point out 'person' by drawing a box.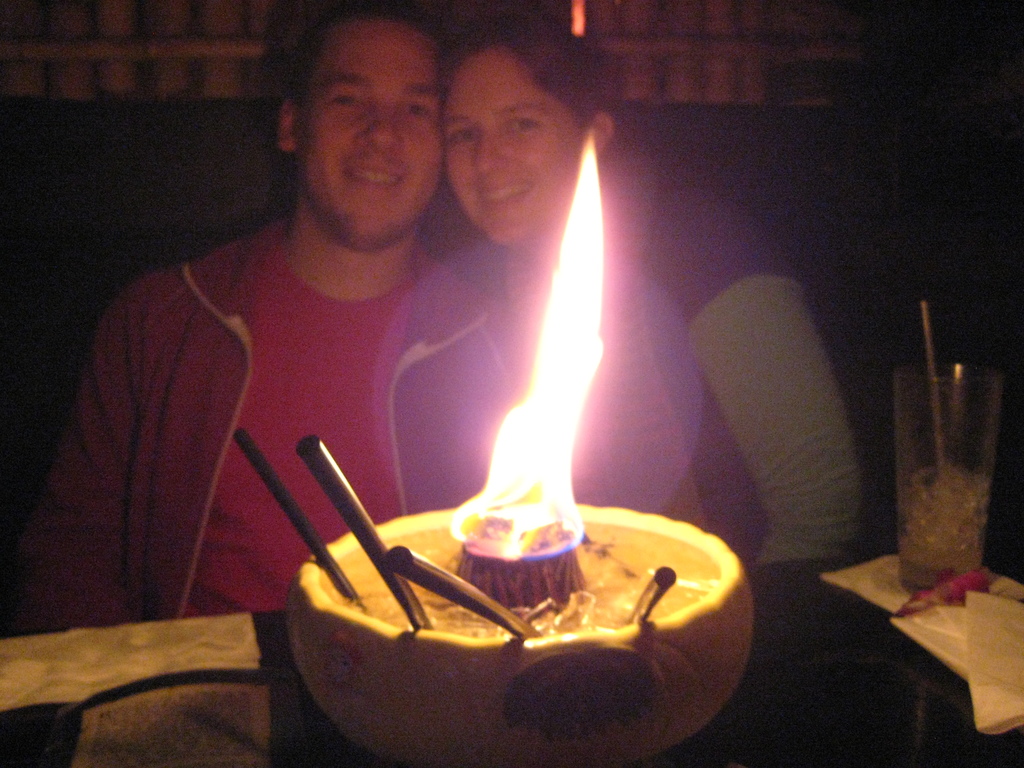
{"x1": 62, "y1": 72, "x2": 522, "y2": 698}.
